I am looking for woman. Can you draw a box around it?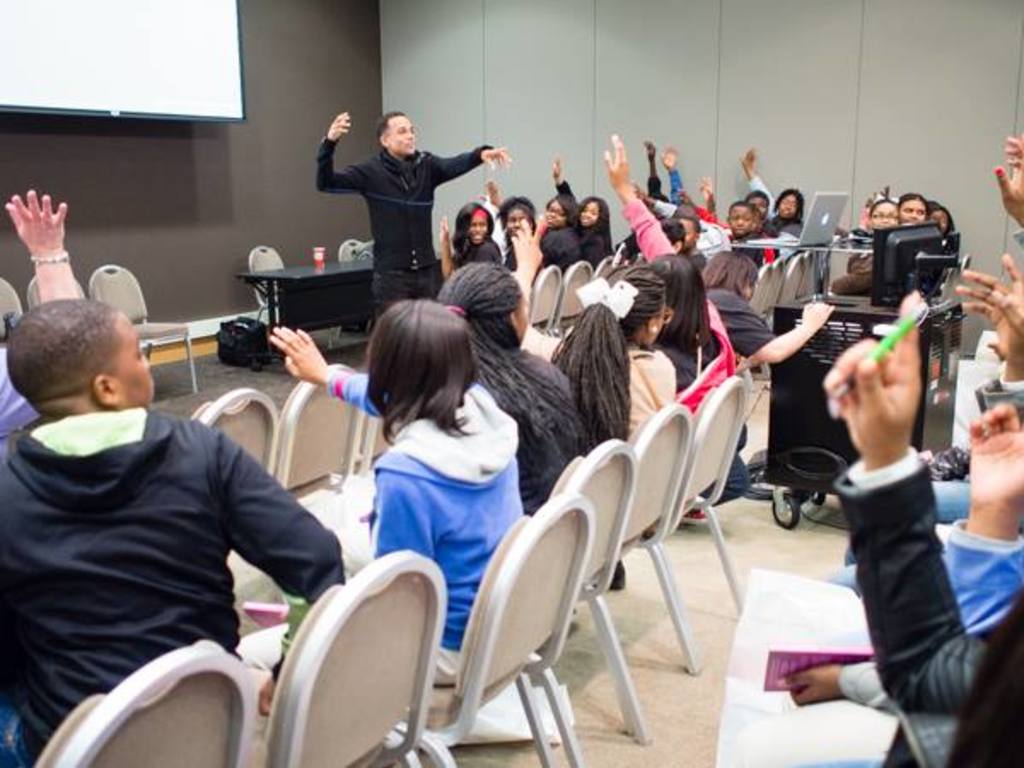
Sure, the bounding box is {"left": 532, "top": 191, "right": 594, "bottom": 280}.
